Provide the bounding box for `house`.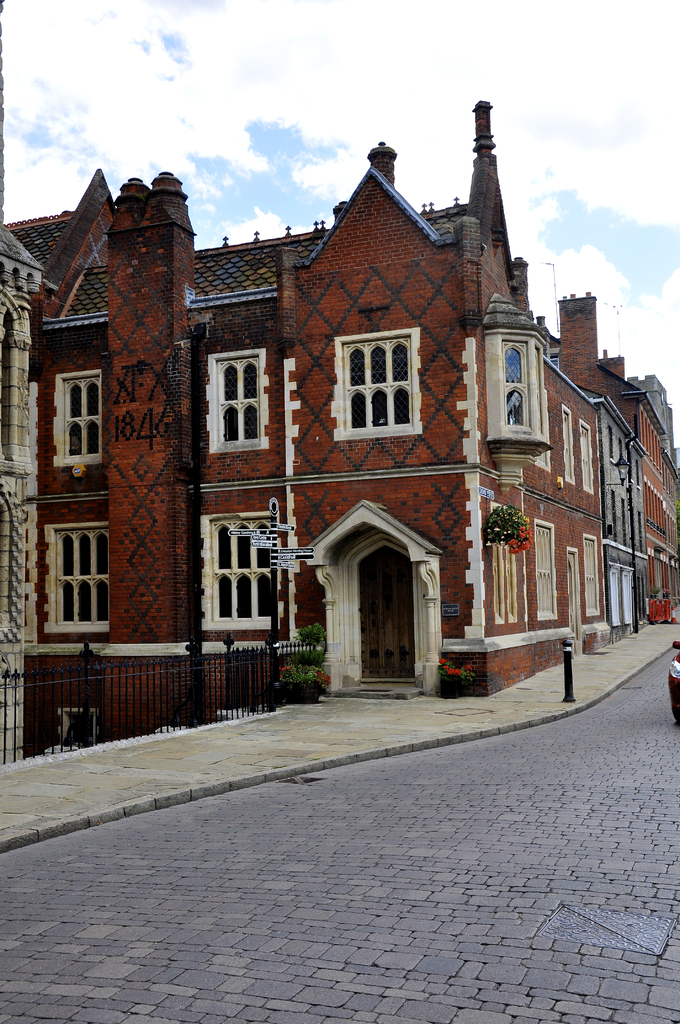
rect(593, 360, 679, 641).
